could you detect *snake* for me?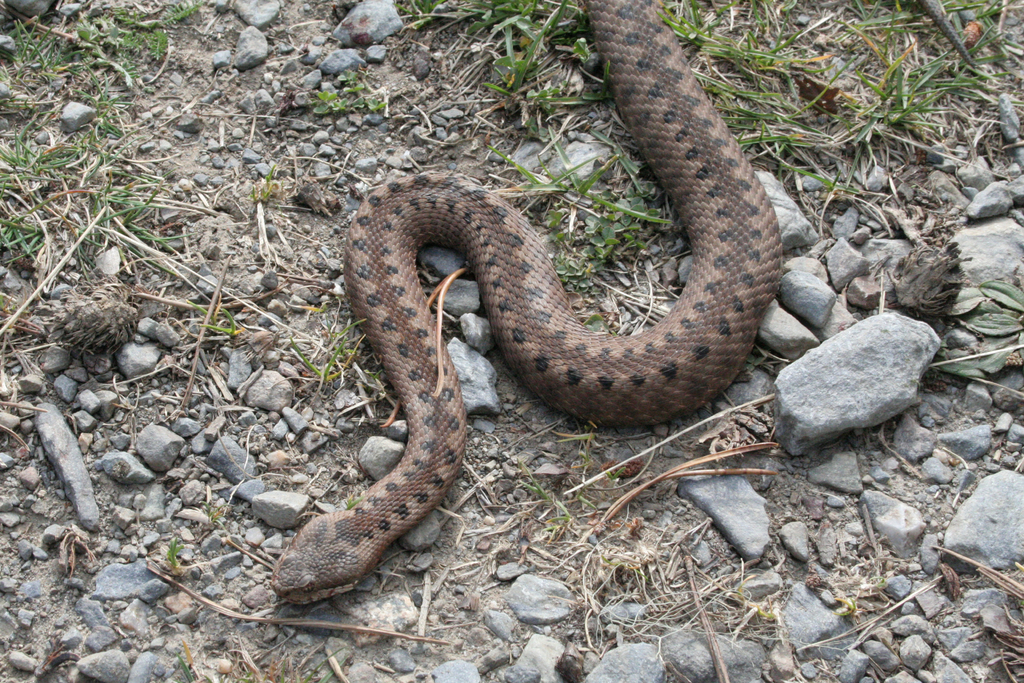
Detection result: <bbox>271, 0, 786, 608</bbox>.
